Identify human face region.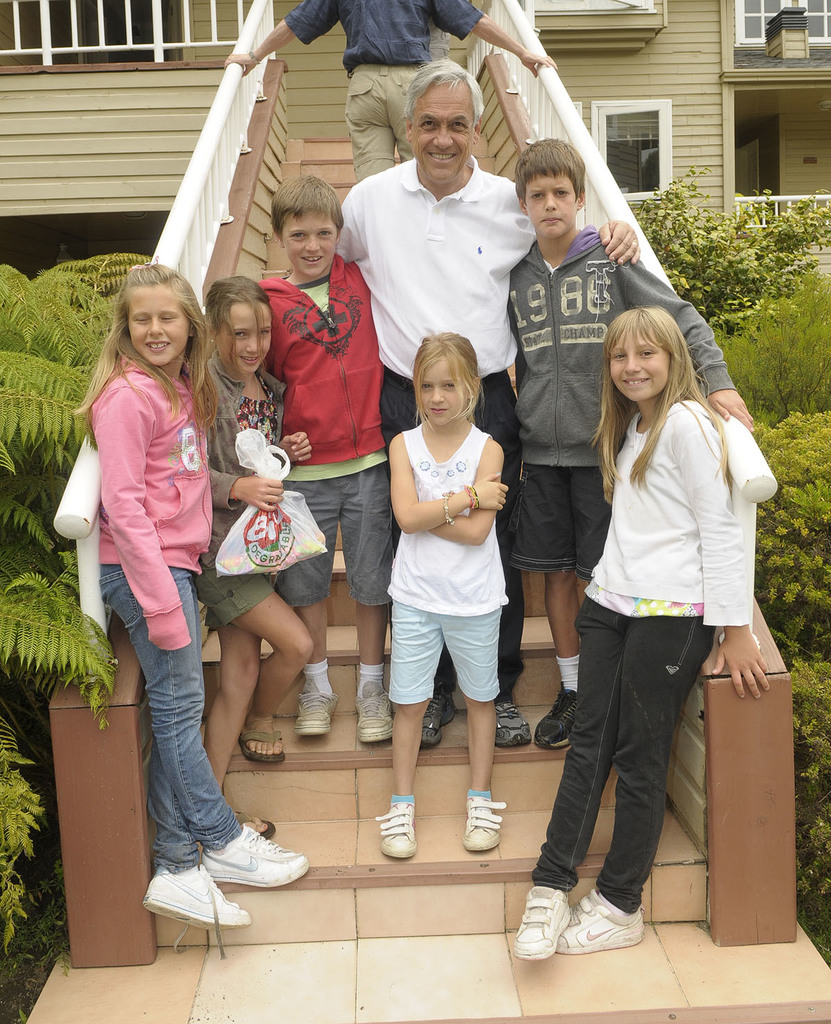
Region: [left=223, top=305, right=275, bottom=372].
